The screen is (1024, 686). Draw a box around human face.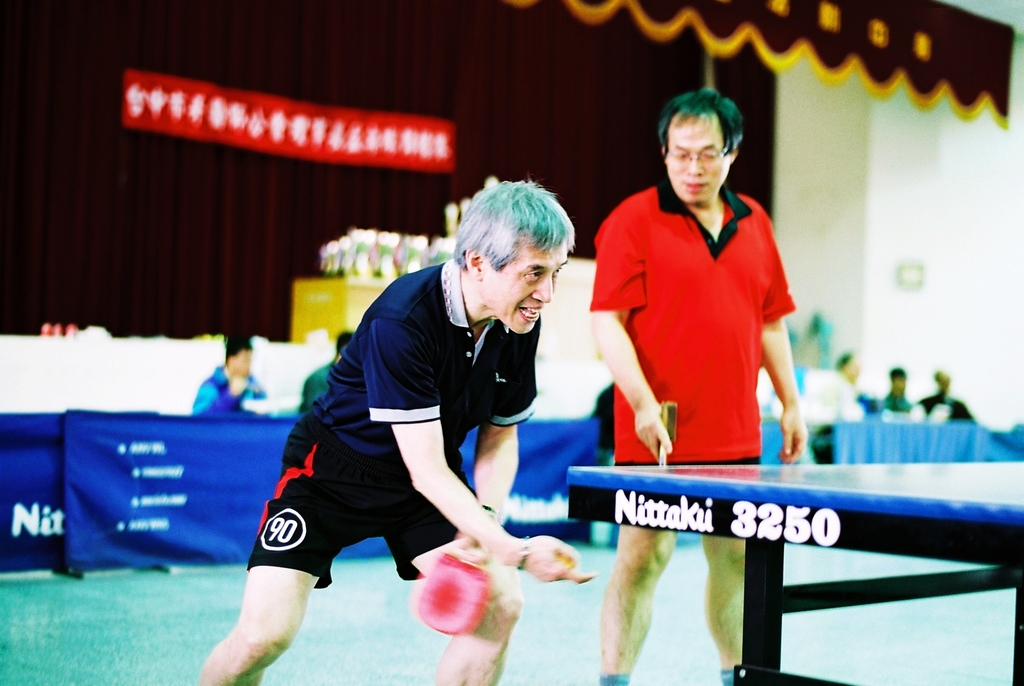
rect(484, 242, 570, 336).
